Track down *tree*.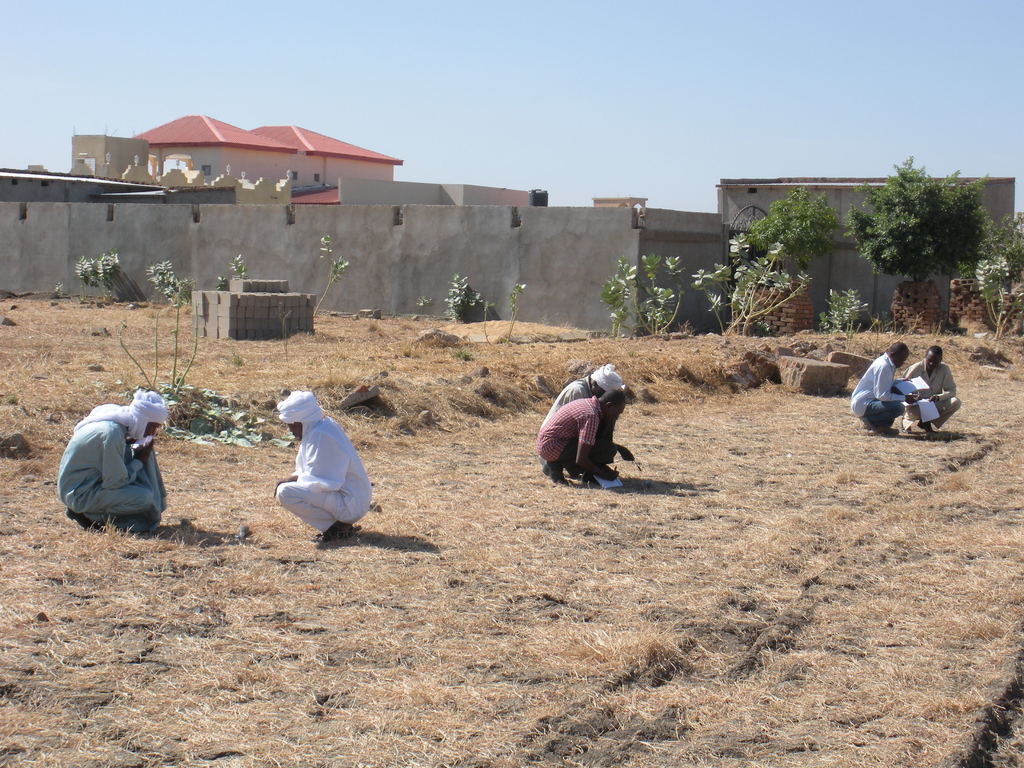
Tracked to l=735, t=184, r=849, b=271.
